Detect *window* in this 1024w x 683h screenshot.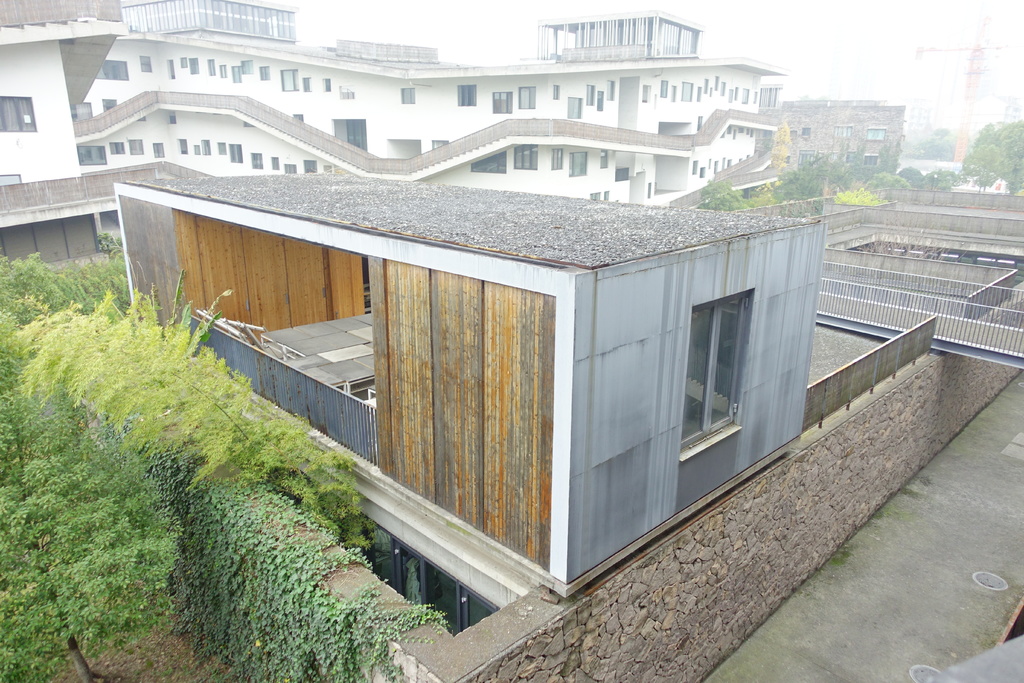
Detection: select_region(168, 60, 176, 78).
